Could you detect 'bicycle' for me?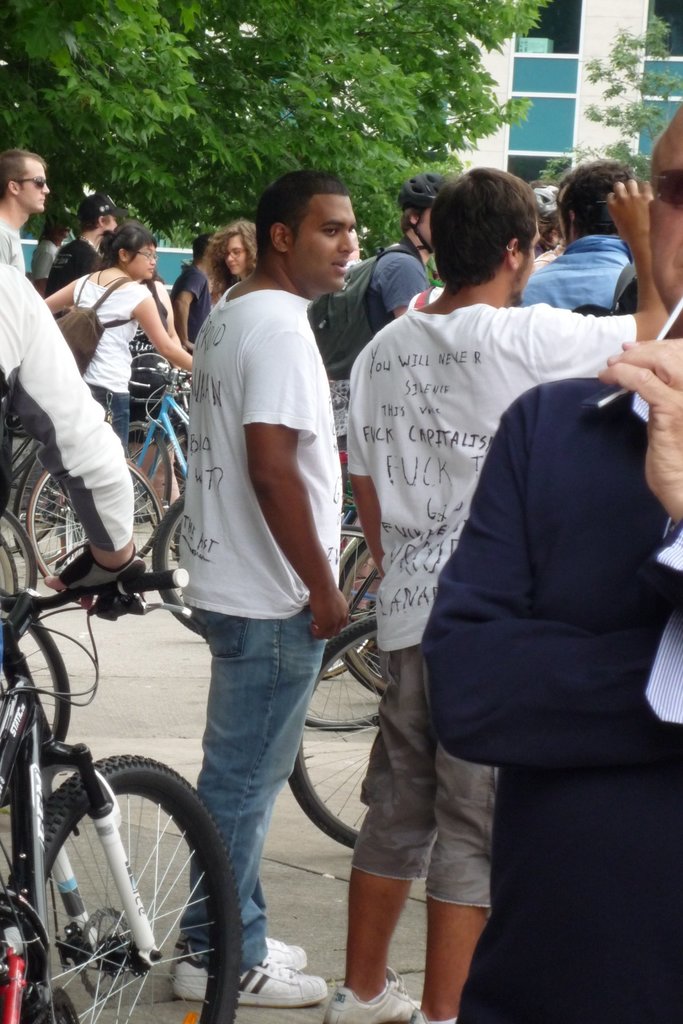
Detection result: locate(292, 603, 473, 870).
